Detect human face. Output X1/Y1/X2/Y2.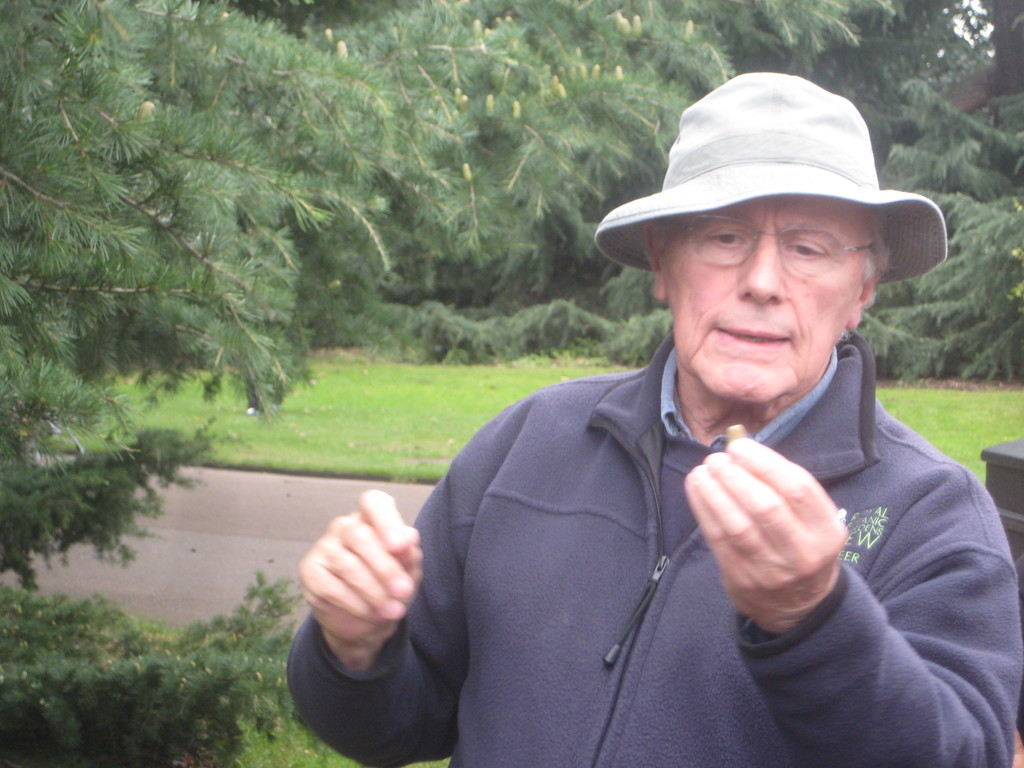
664/195/866/397.
